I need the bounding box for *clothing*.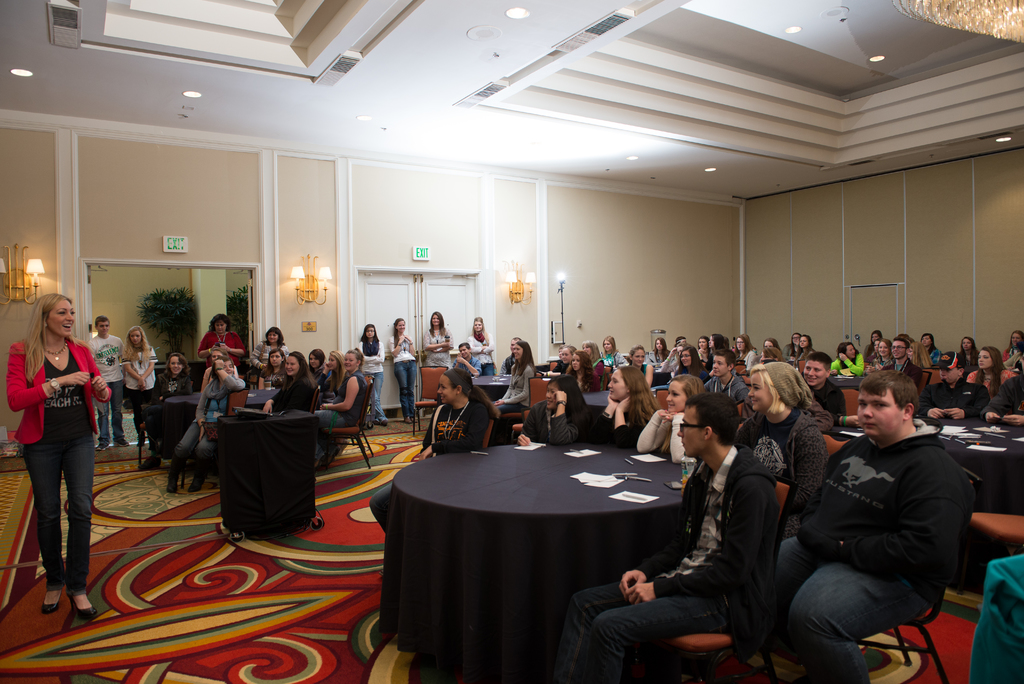
Here it is: (left=419, top=323, right=452, bottom=370).
